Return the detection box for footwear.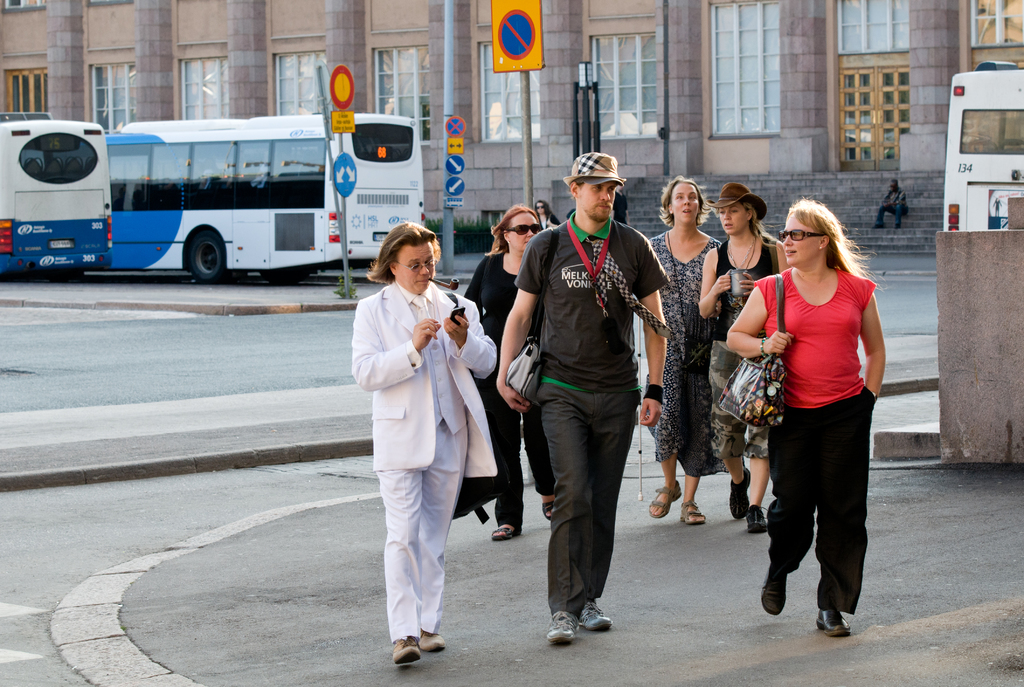
(x1=547, y1=581, x2=616, y2=638).
